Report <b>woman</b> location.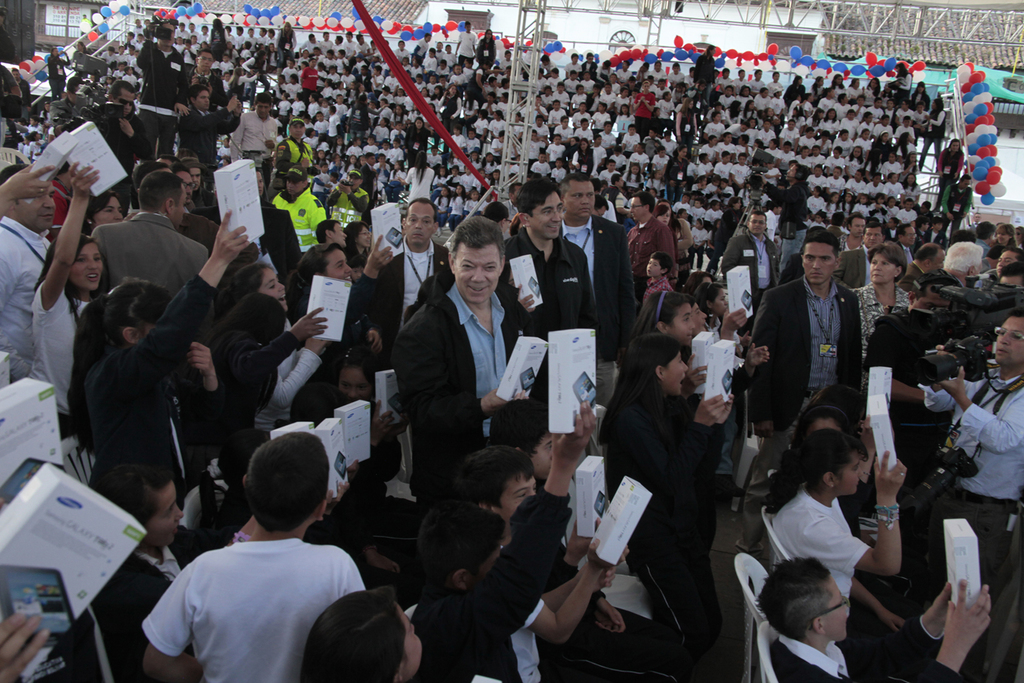
Report: rect(59, 210, 253, 520).
